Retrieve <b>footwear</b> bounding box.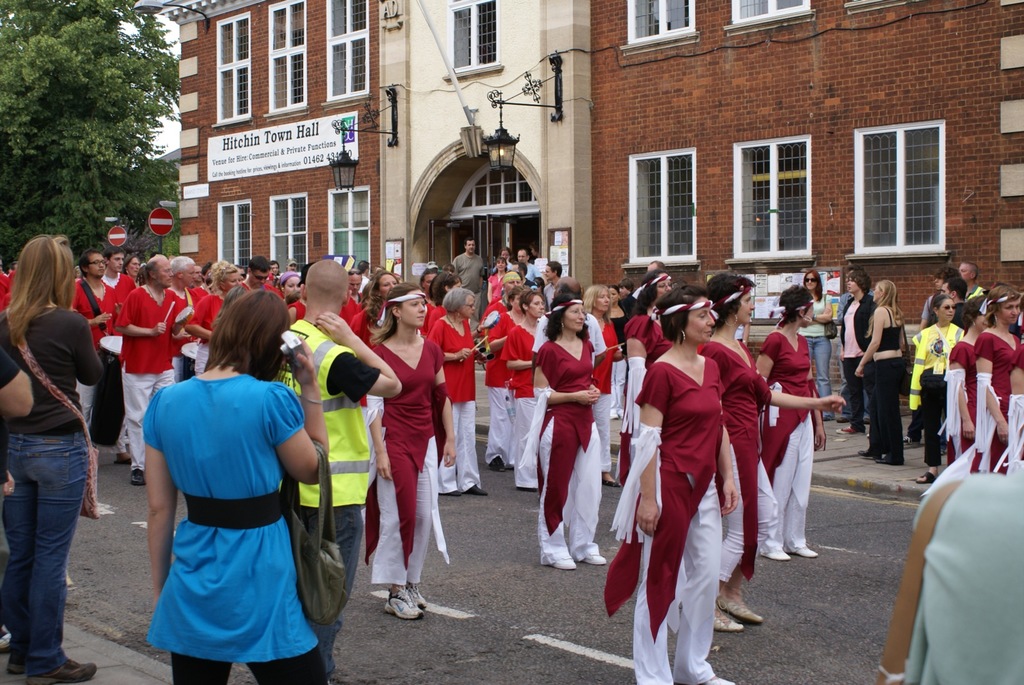
Bounding box: [left=380, top=589, right=431, bottom=617].
